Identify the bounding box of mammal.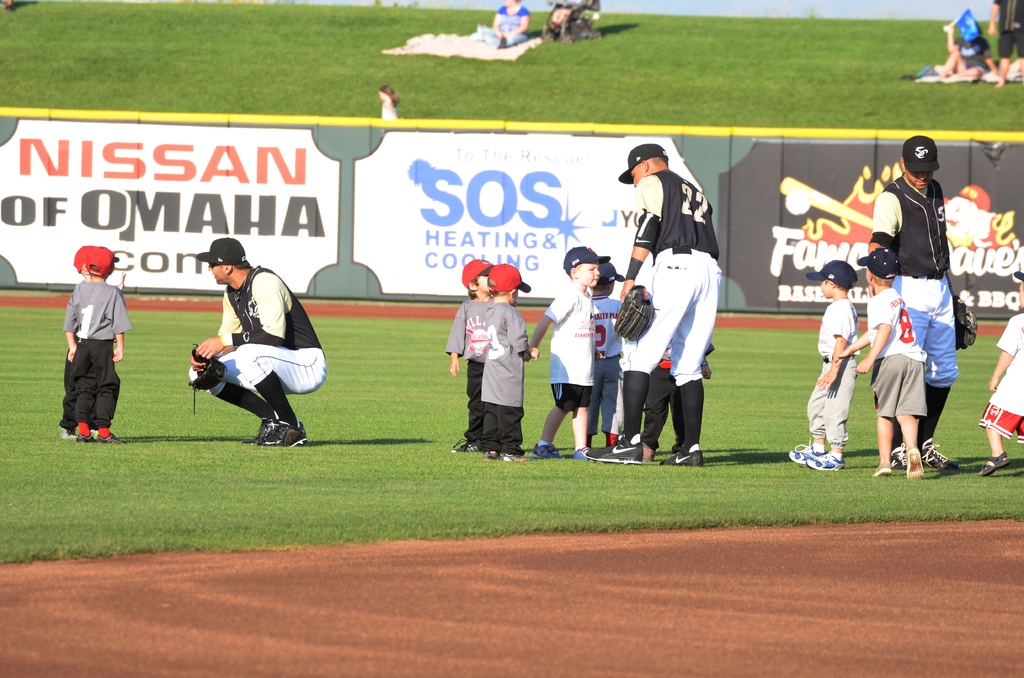
<bbox>978, 262, 1023, 476</bbox>.
